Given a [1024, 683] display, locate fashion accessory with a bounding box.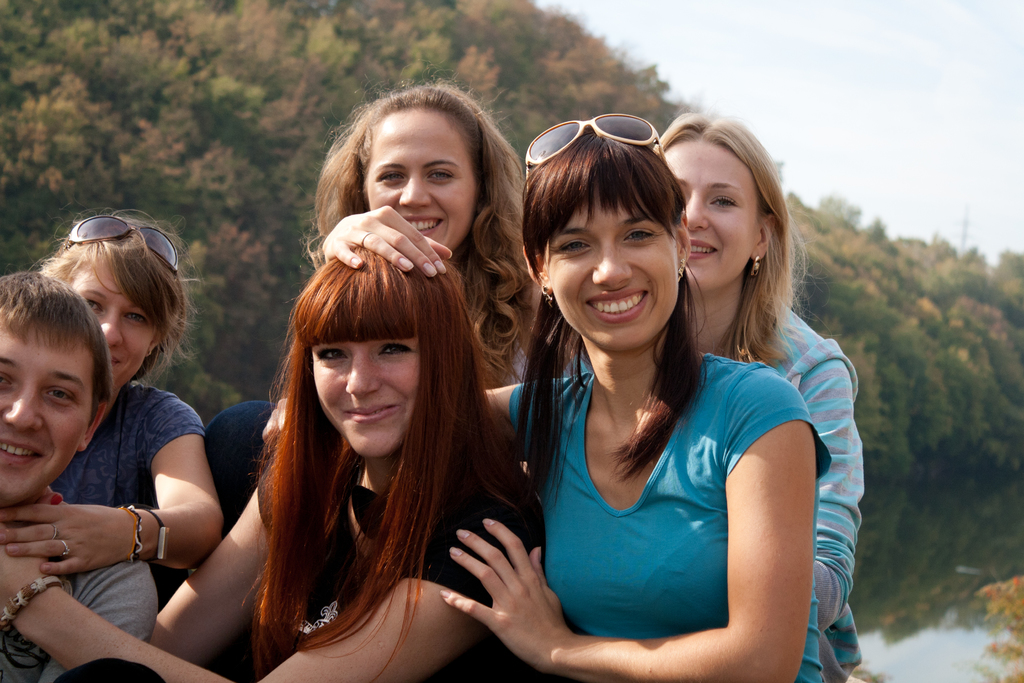
Located: BBox(529, 113, 665, 173).
